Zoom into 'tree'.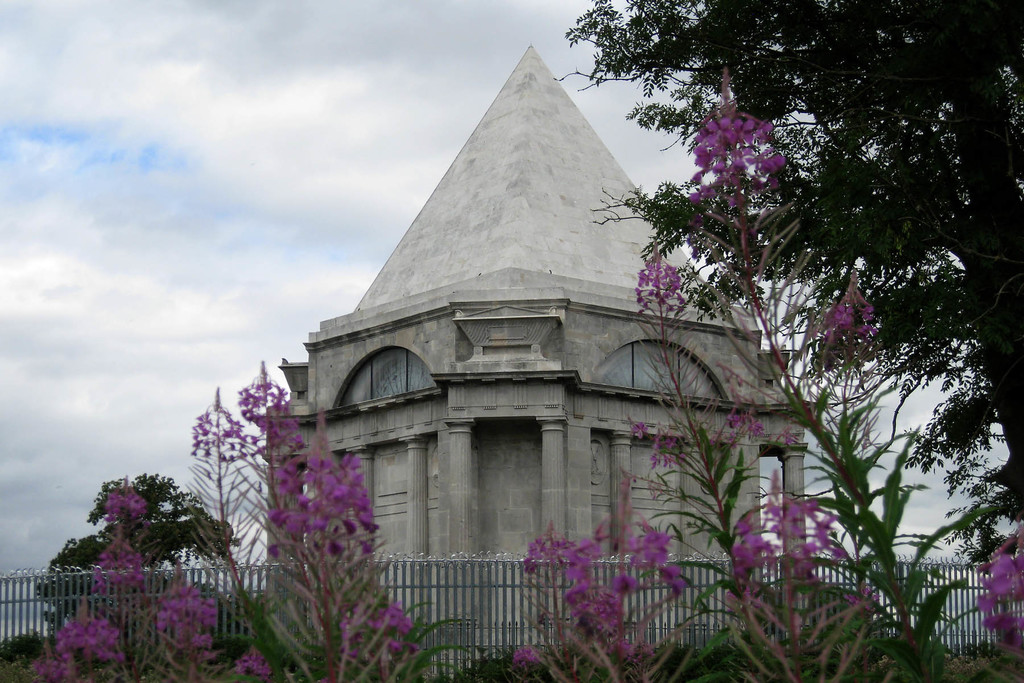
Zoom target: region(552, 1, 1023, 569).
